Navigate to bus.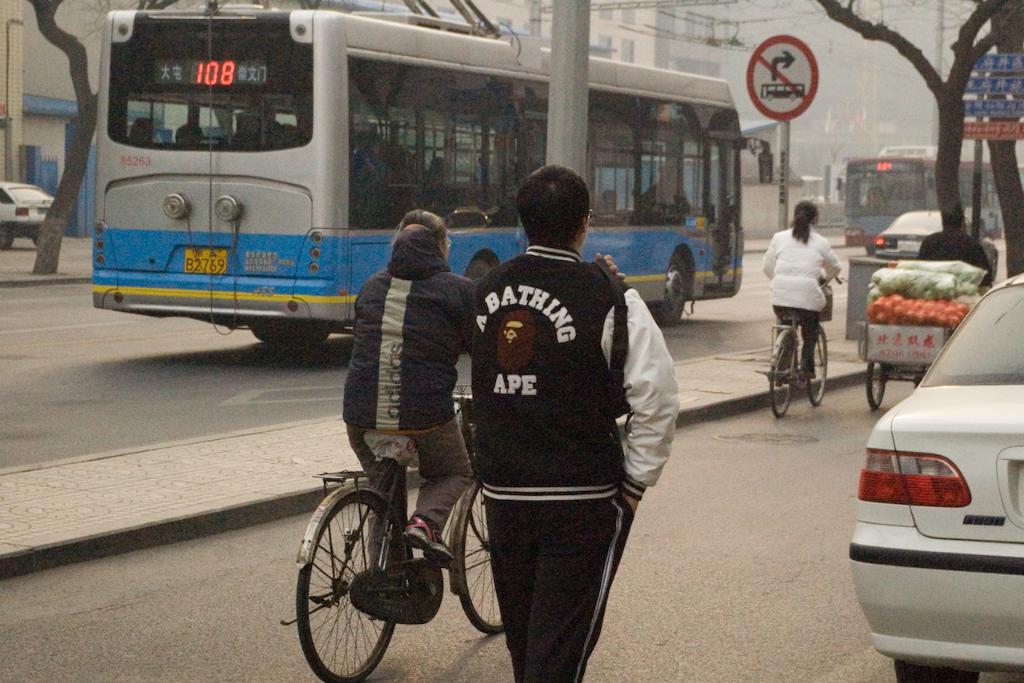
Navigation target: <bbox>92, 0, 773, 357</bbox>.
